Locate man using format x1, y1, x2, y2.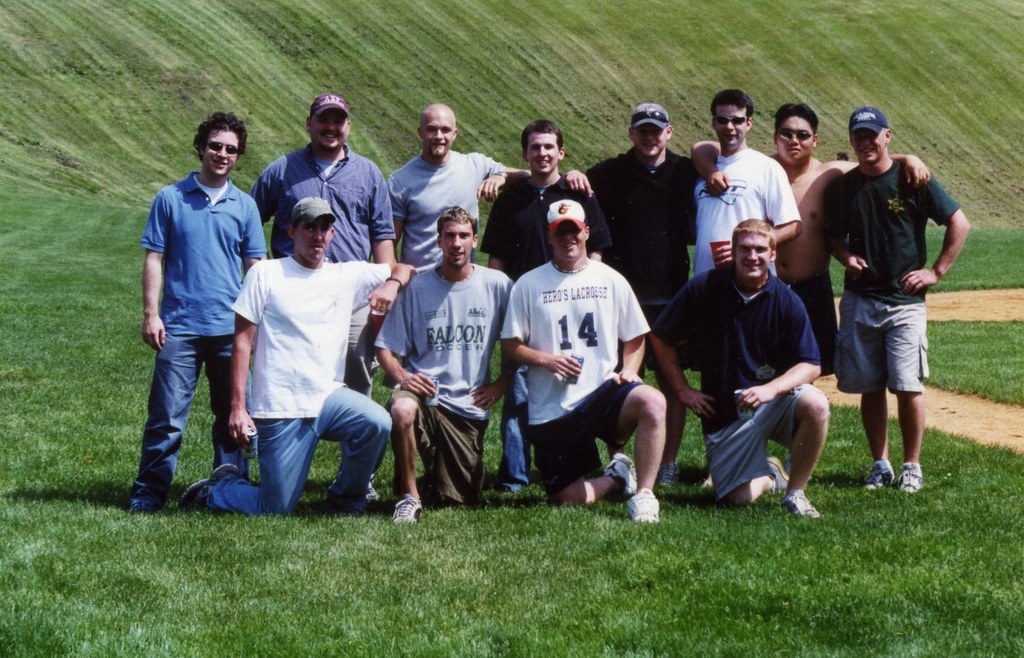
667, 91, 799, 299.
